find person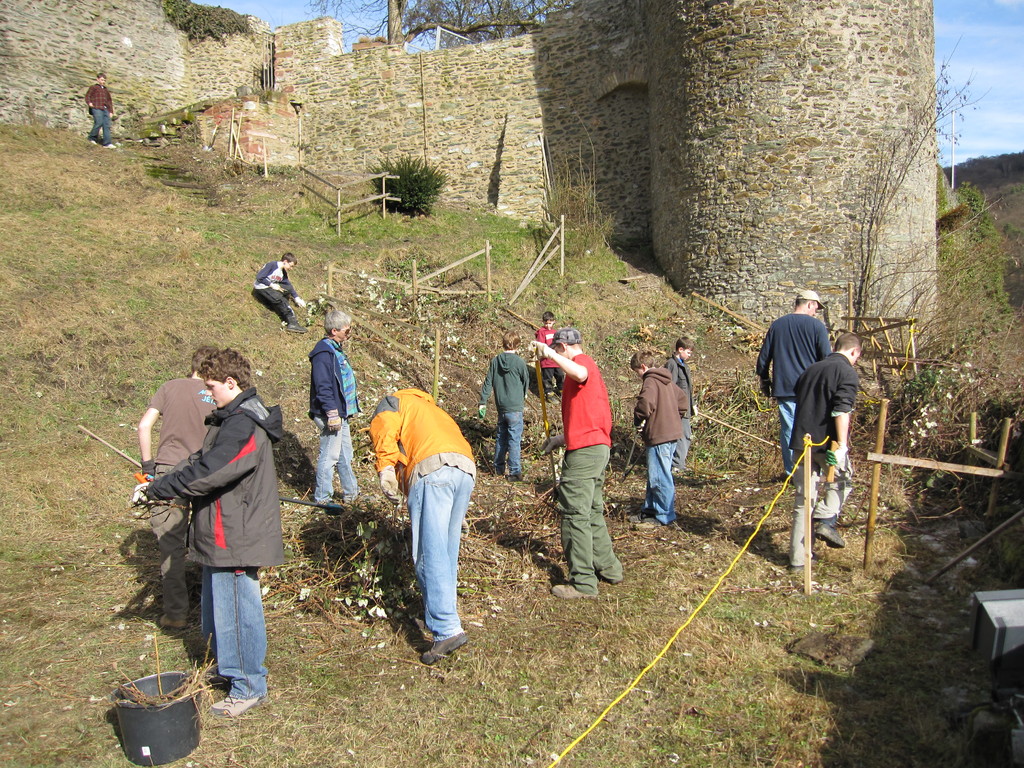
l=753, t=285, r=832, b=481
